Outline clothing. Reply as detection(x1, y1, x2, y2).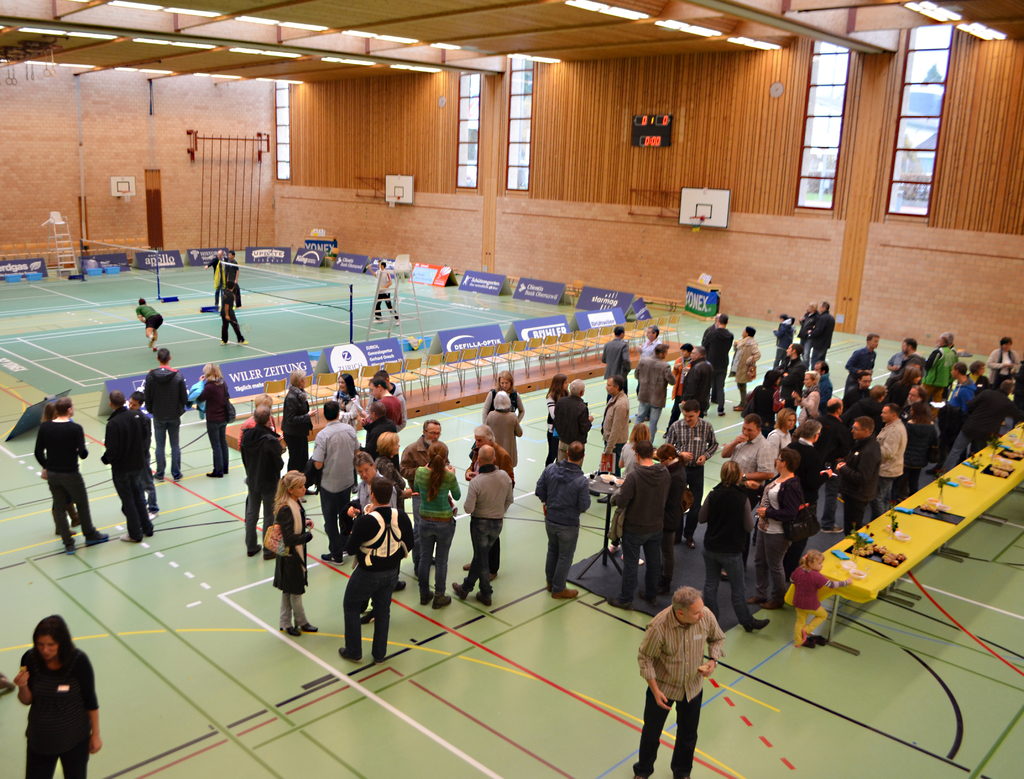
detection(988, 347, 1021, 381).
